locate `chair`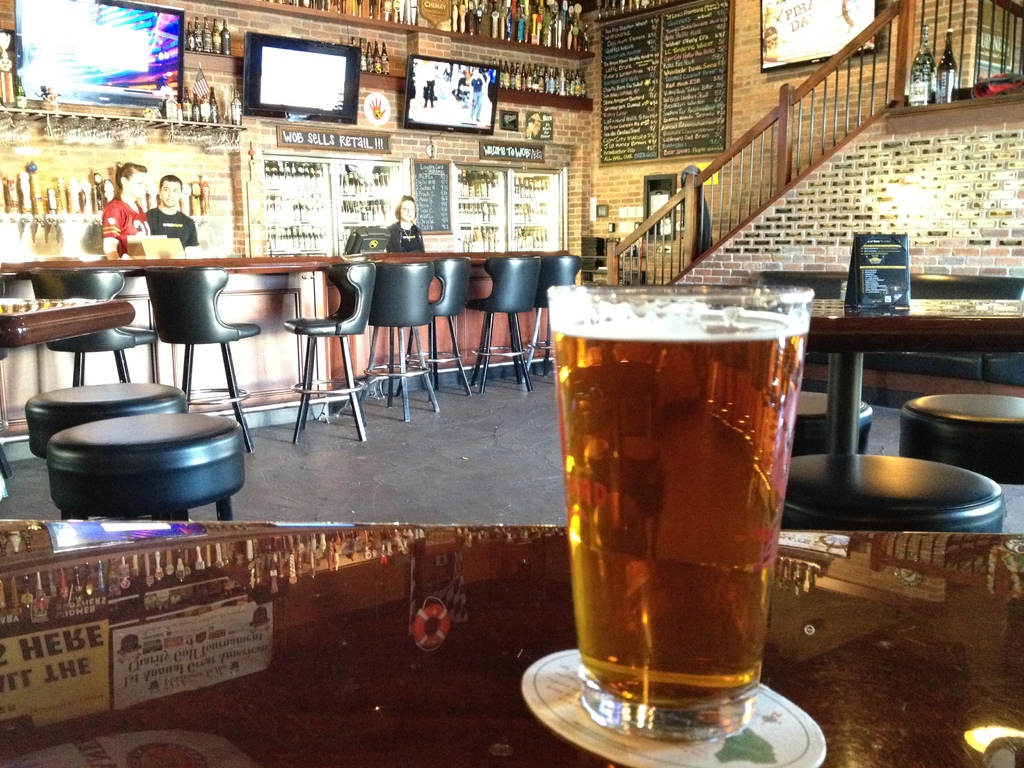
(left=0, top=273, right=12, bottom=481)
